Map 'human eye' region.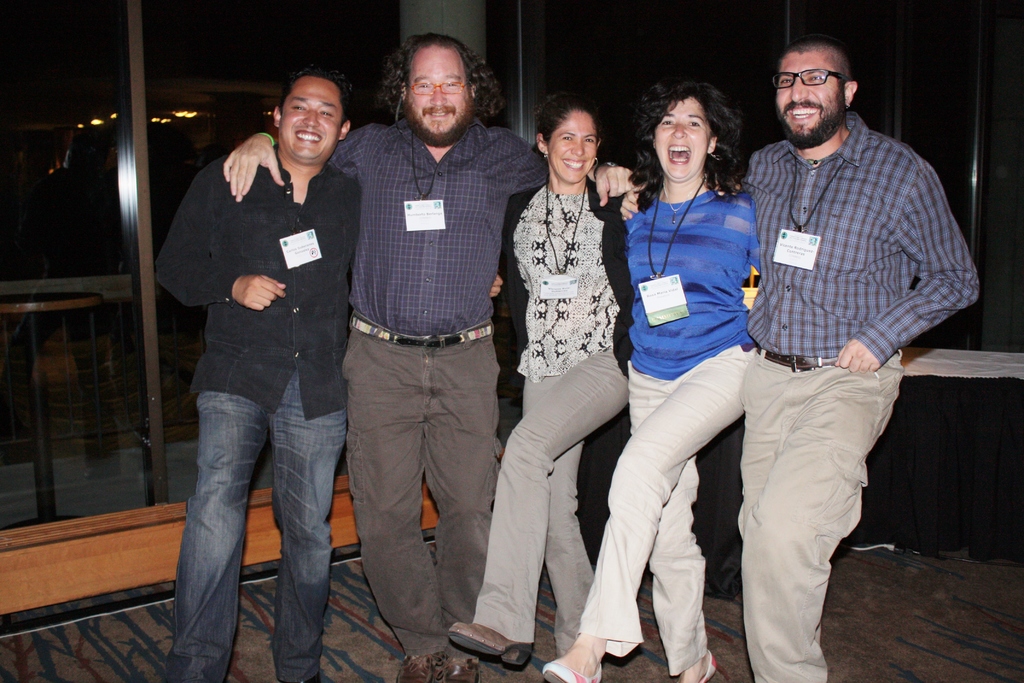
Mapped to pyautogui.locateOnScreen(582, 136, 595, 145).
